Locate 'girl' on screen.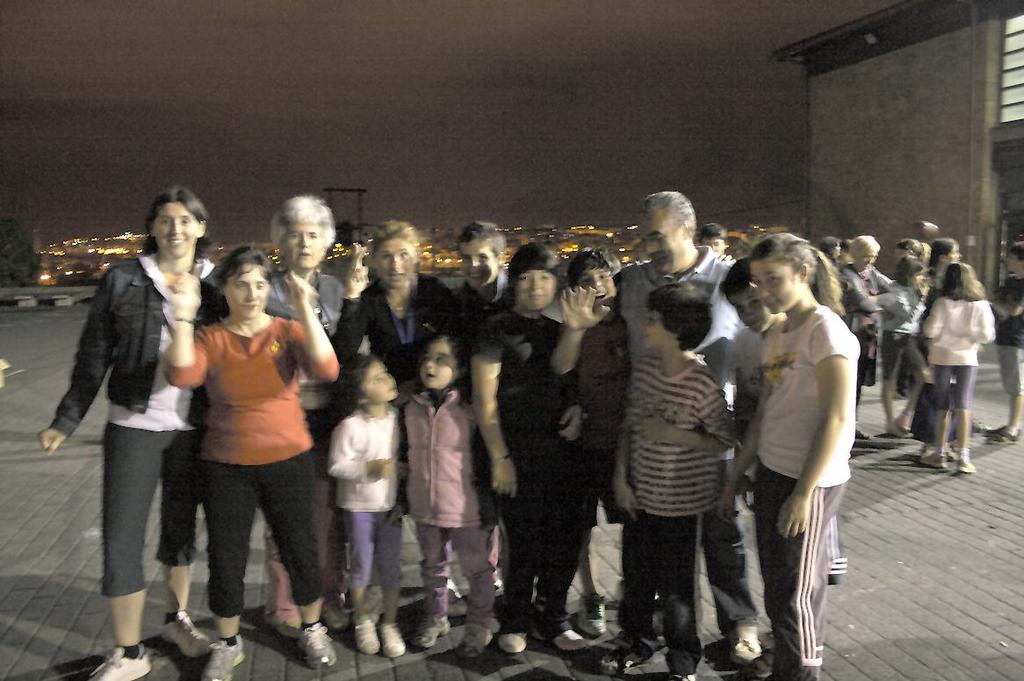
On screen at [x1=922, y1=237, x2=959, y2=450].
